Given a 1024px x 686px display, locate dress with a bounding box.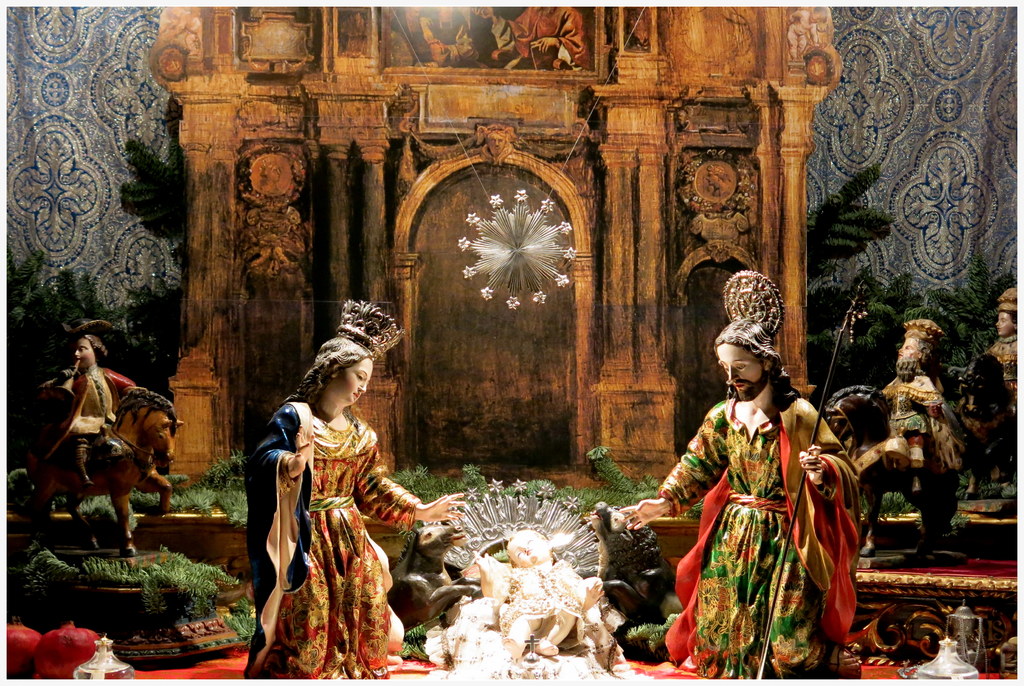
Located: region(258, 387, 404, 653).
